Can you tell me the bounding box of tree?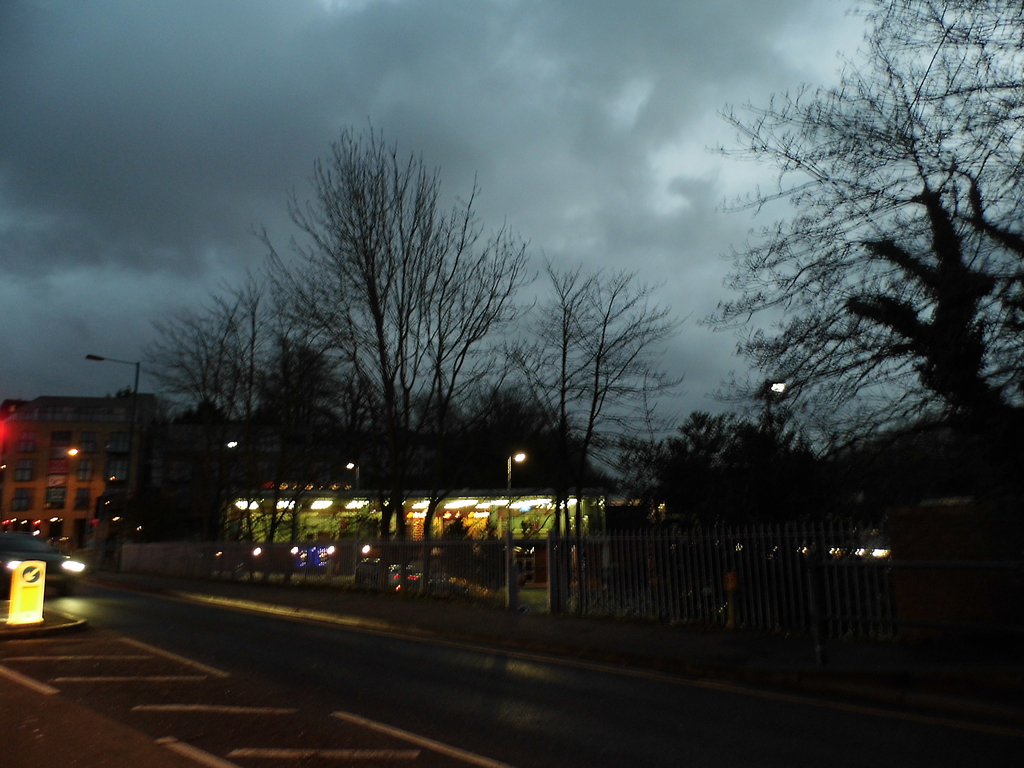
[138, 285, 343, 434].
